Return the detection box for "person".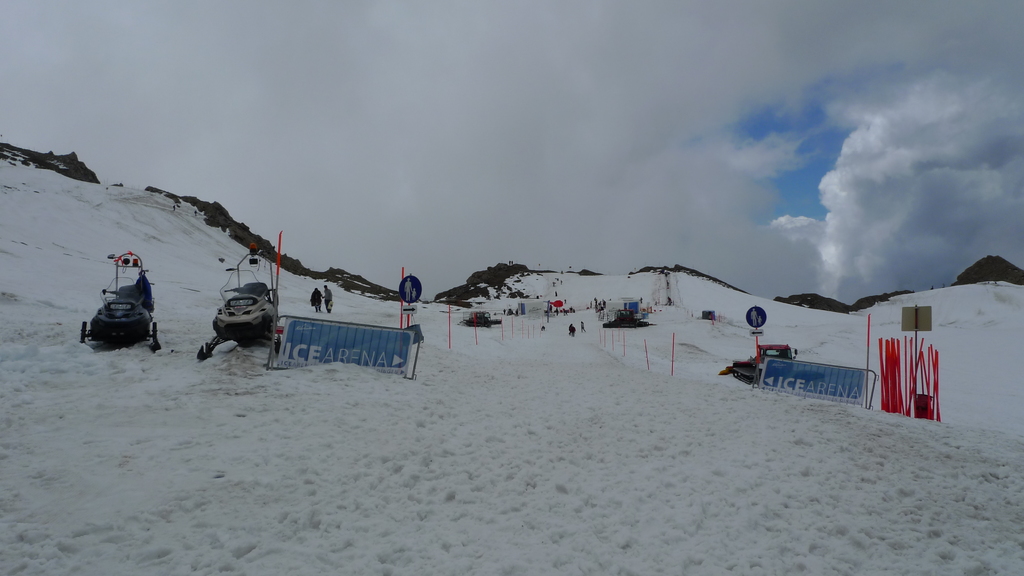
x1=322, y1=284, x2=335, y2=315.
